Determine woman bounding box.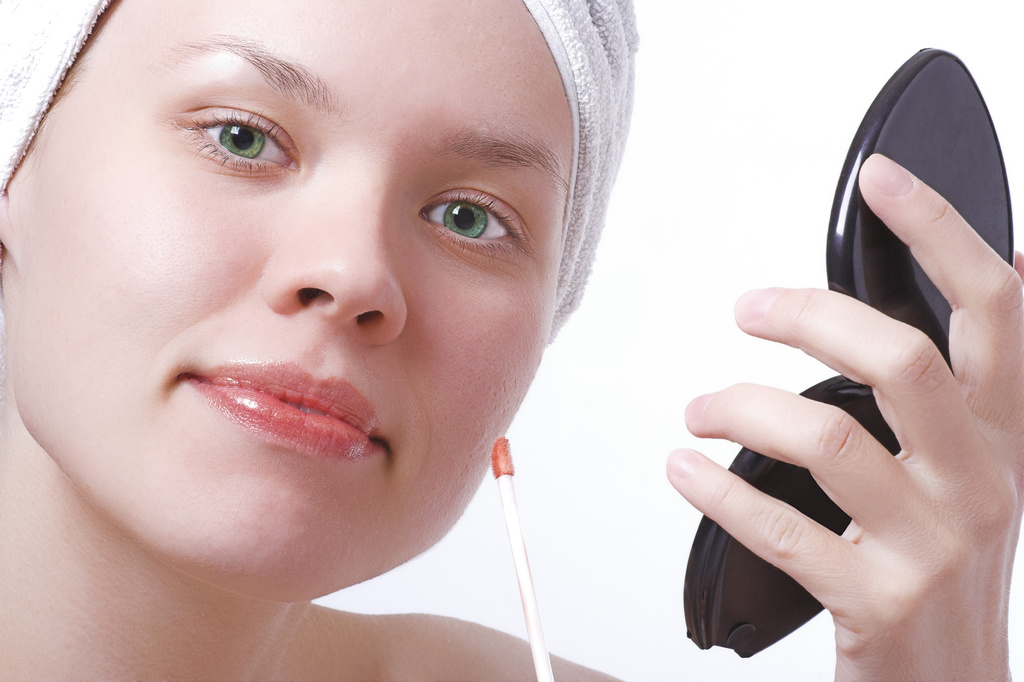
Determined: pyautogui.locateOnScreen(0, 0, 1023, 681).
